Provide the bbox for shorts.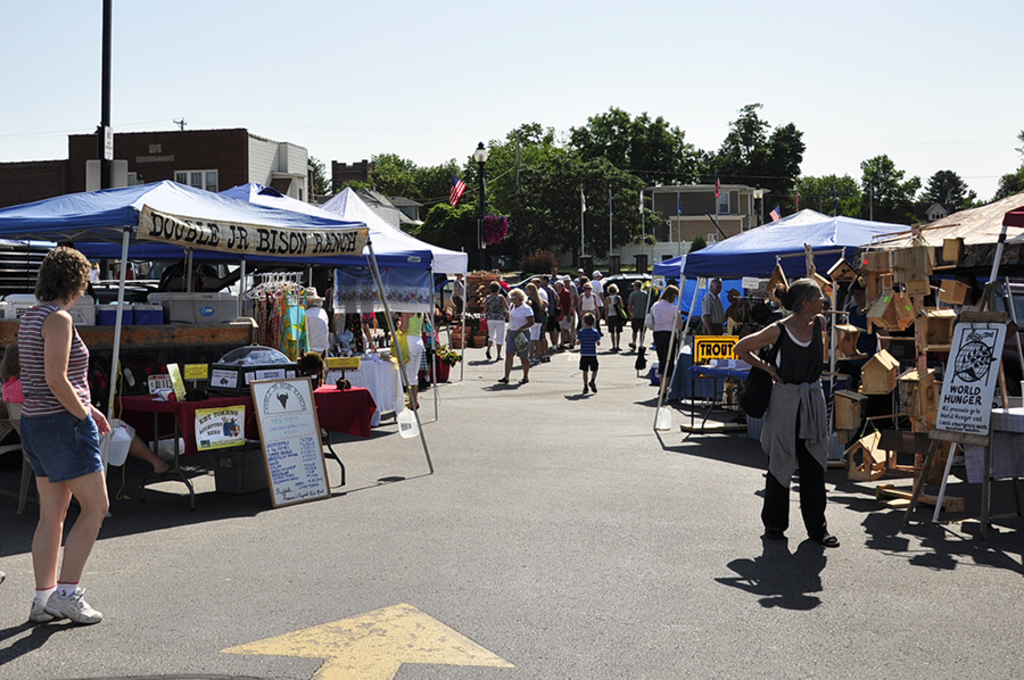
BBox(530, 320, 540, 340).
